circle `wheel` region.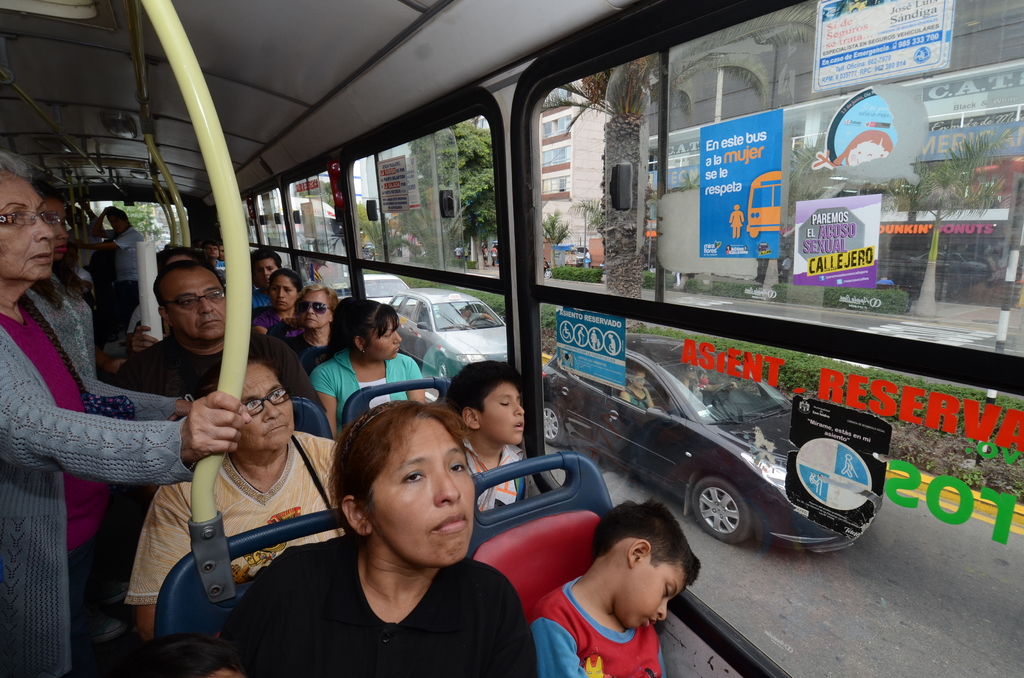
Region: (left=689, top=483, right=760, bottom=554).
